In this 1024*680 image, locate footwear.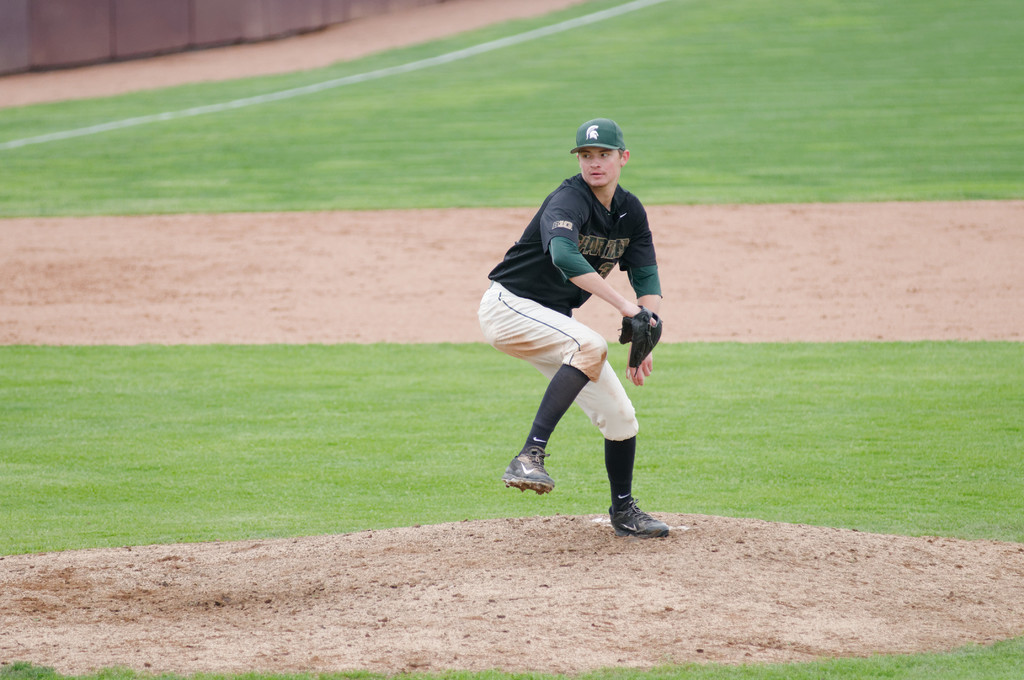
Bounding box: 499 442 555 495.
